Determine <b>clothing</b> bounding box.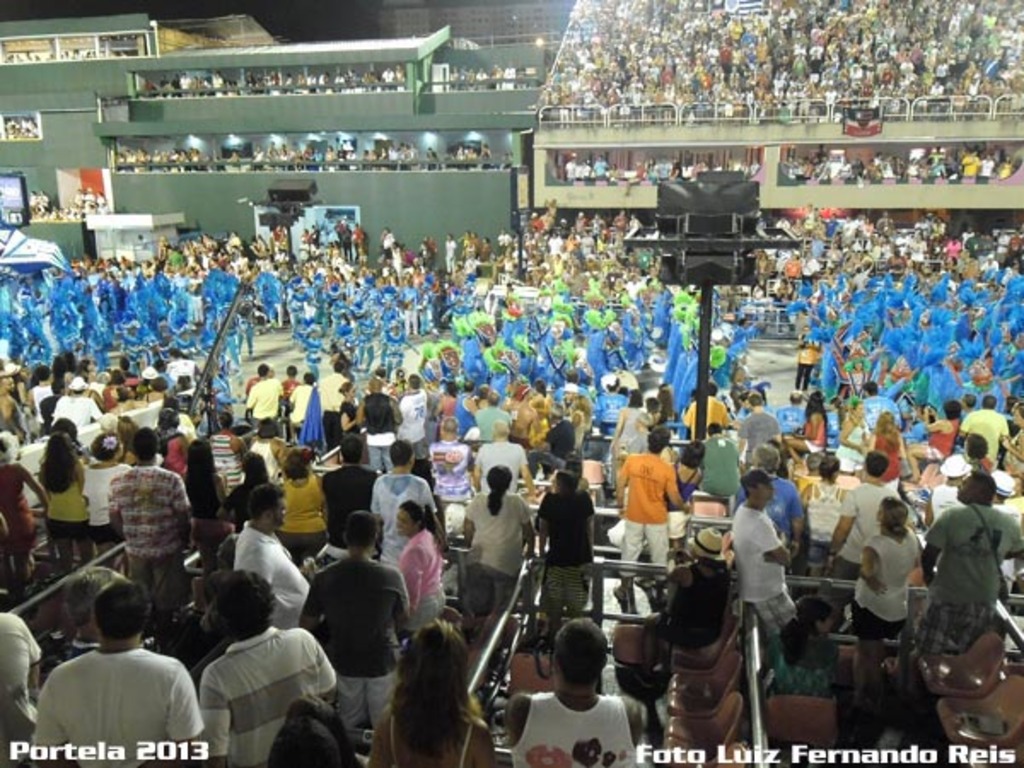
Determined: (x1=41, y1=463, x2=87, y2=531).
